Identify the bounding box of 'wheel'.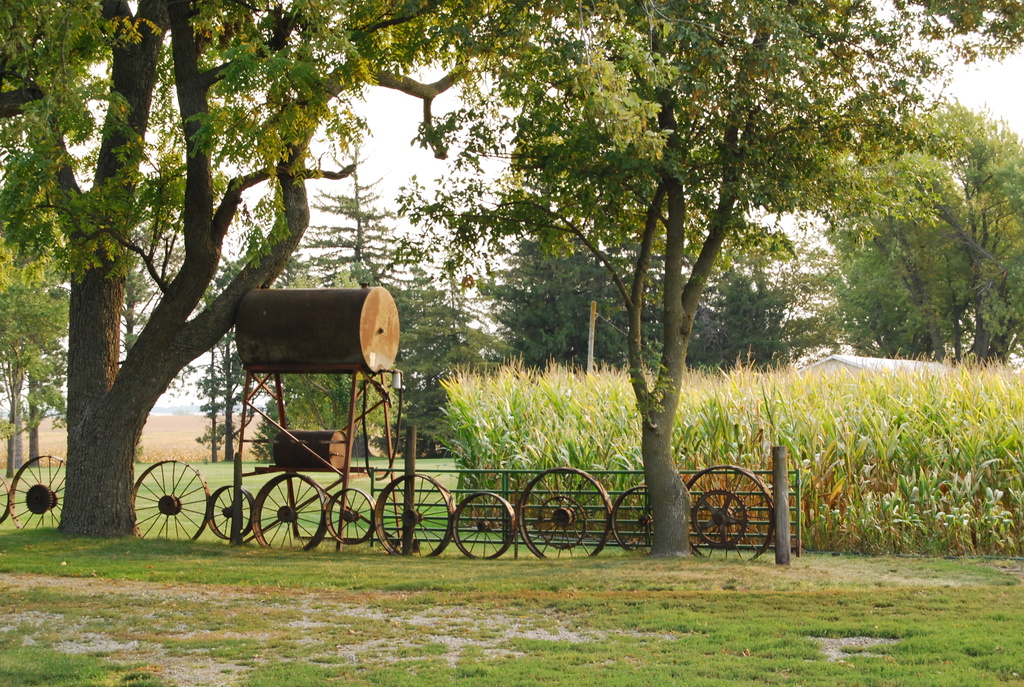
locate(207, 485, 255, 542).
